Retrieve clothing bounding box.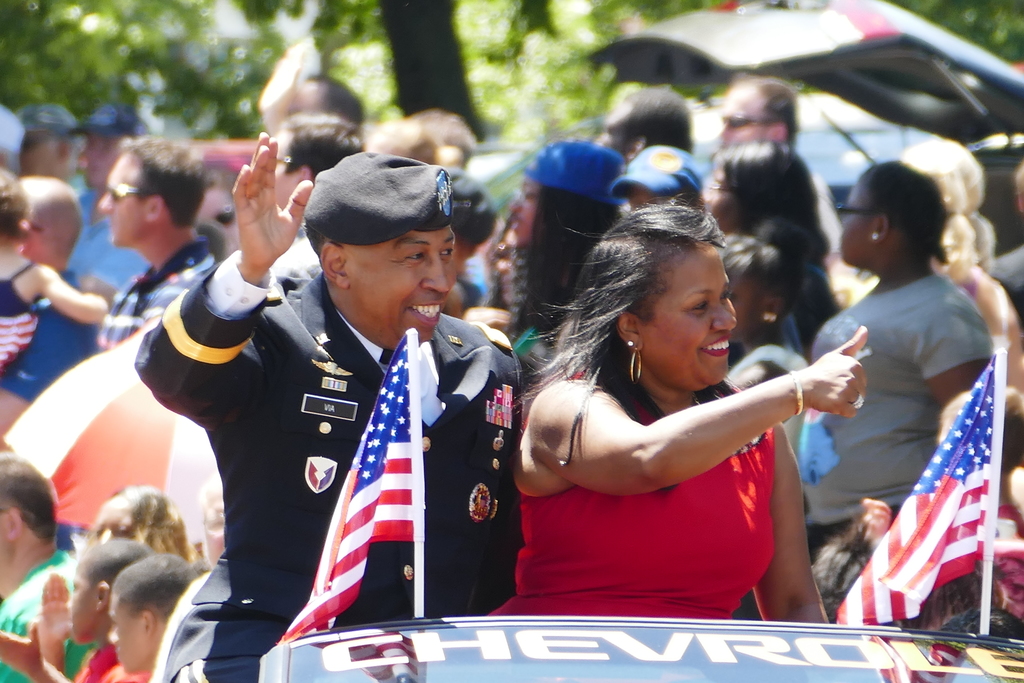
Bounding box: bbox=[497, 363, 783, 612].
